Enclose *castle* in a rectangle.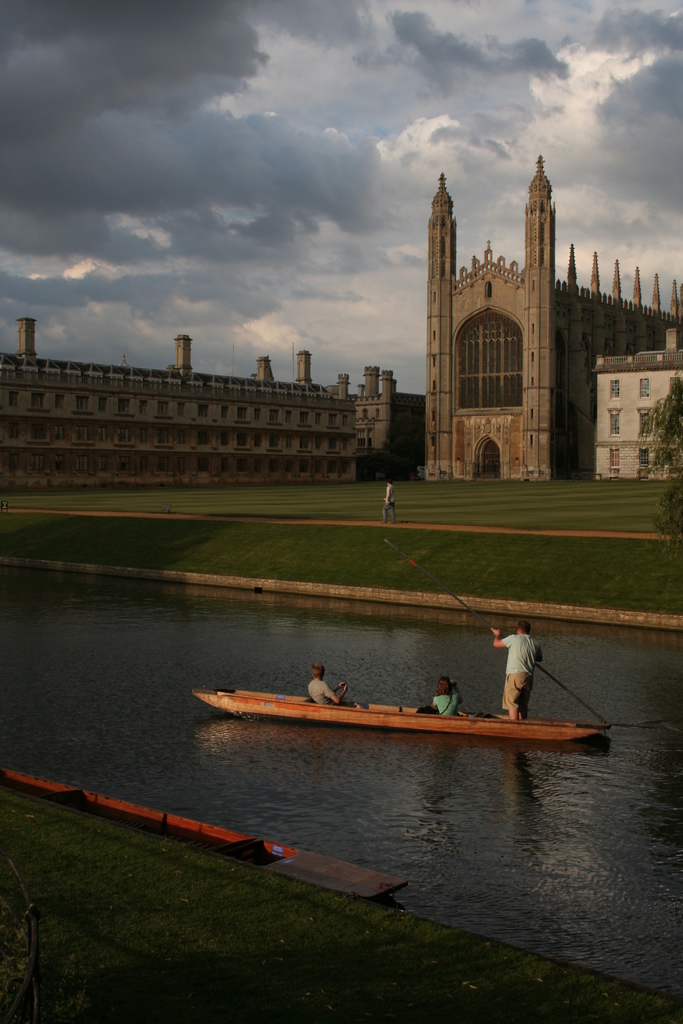
(0,304,438,509).
